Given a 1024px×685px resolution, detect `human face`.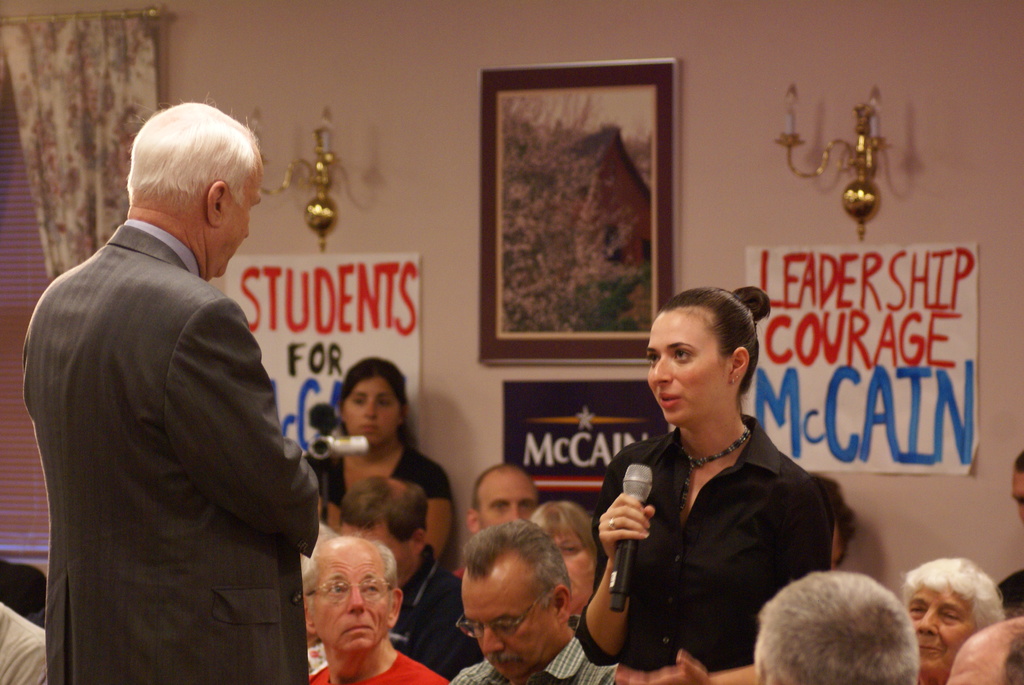
region(309, 537, 394, 653).
